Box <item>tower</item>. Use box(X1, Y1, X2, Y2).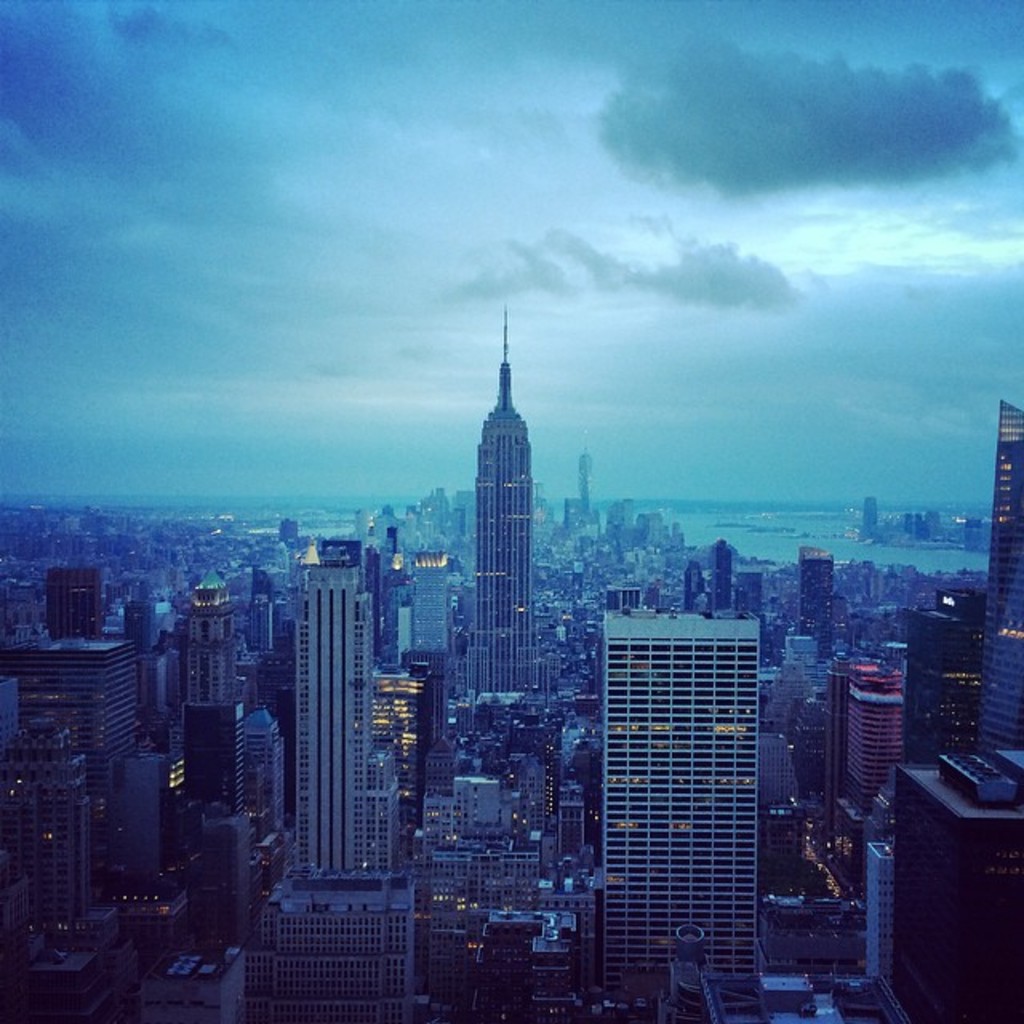
box(0, 720, 118, 946).
